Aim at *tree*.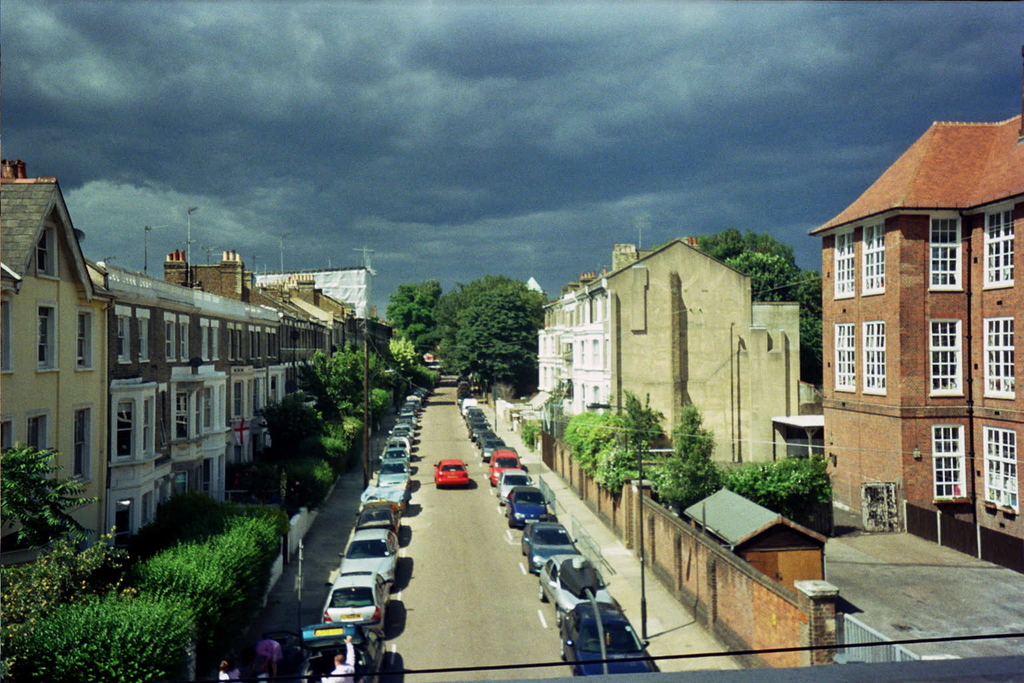
Aimed at detection(219, 512, 287, 606).
